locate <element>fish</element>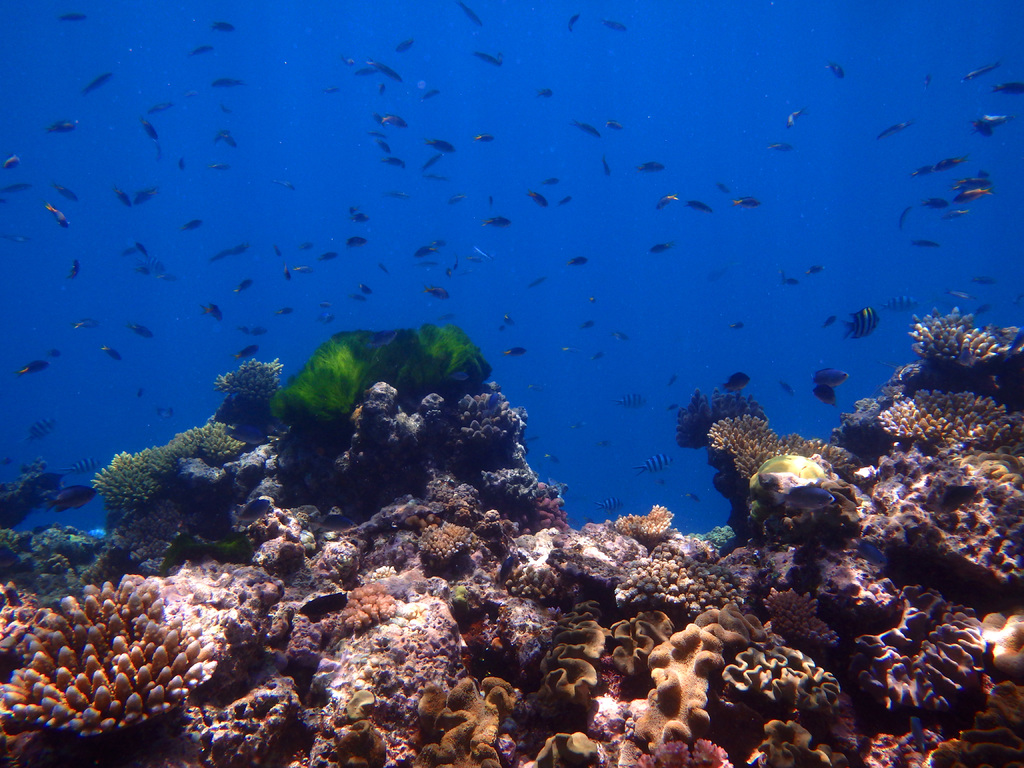
box(603, 13, 630, 29)
